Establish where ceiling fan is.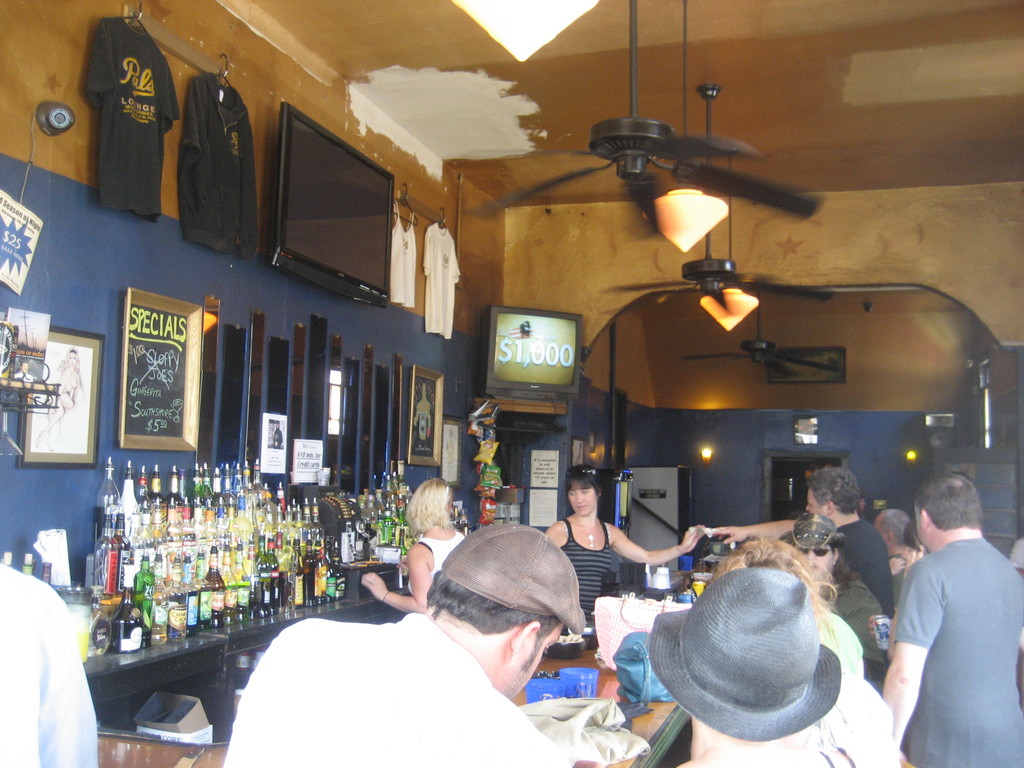
Established at locate(673, 286, 838, 379).
